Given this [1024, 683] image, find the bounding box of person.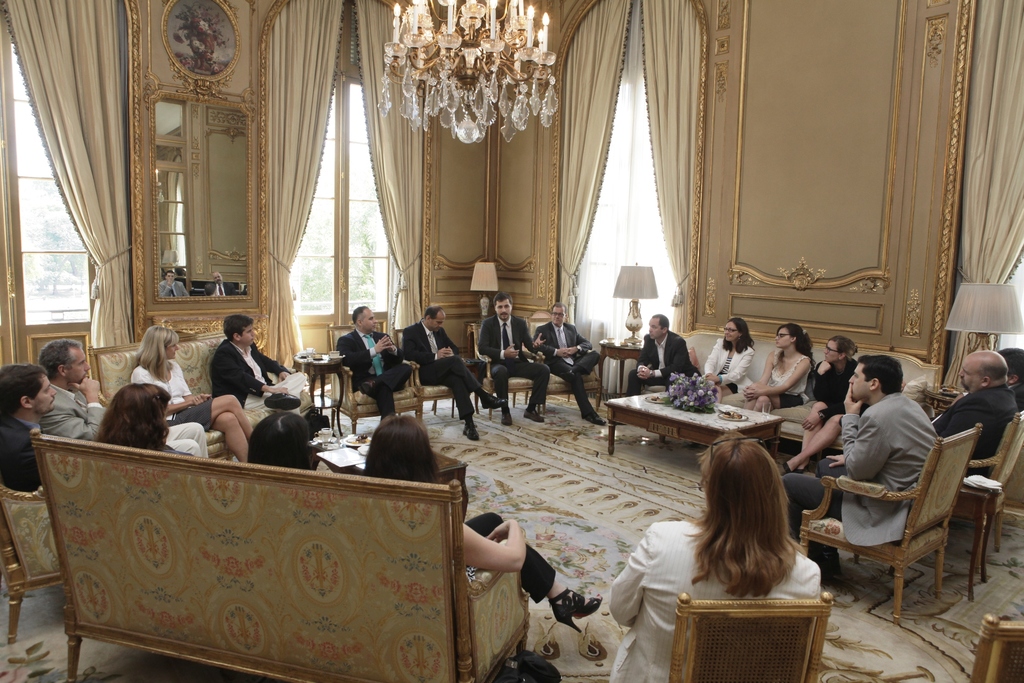
38:332:107:458.
